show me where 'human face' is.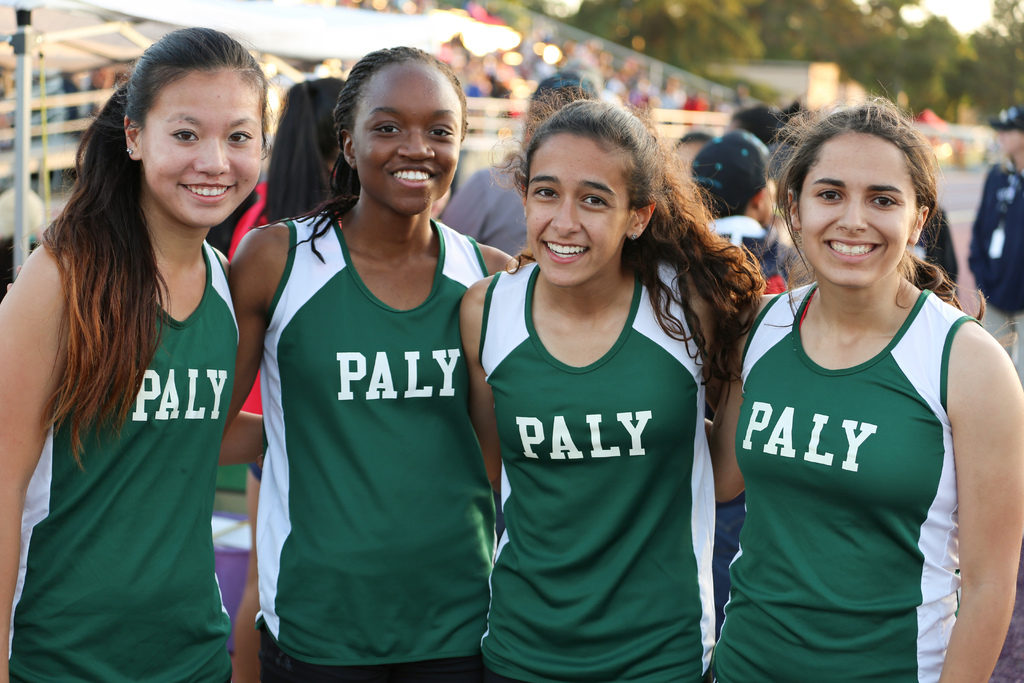
'human face' is at rect(355, 67, 460, 217).
